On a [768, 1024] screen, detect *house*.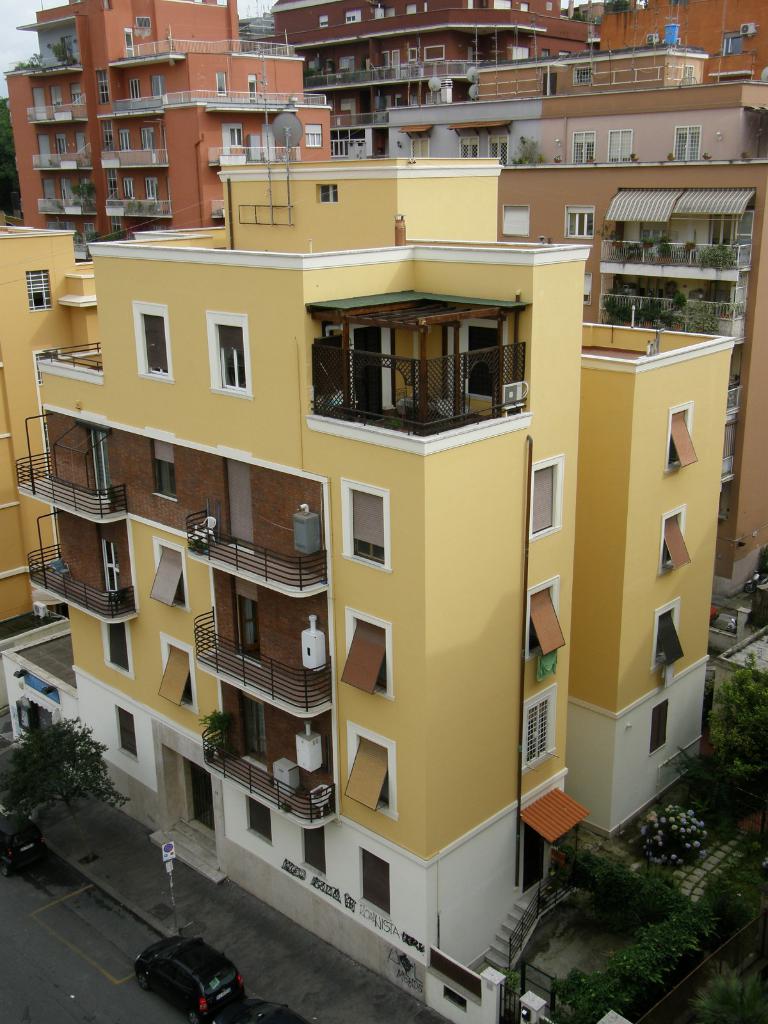
(493,161,767,600).
